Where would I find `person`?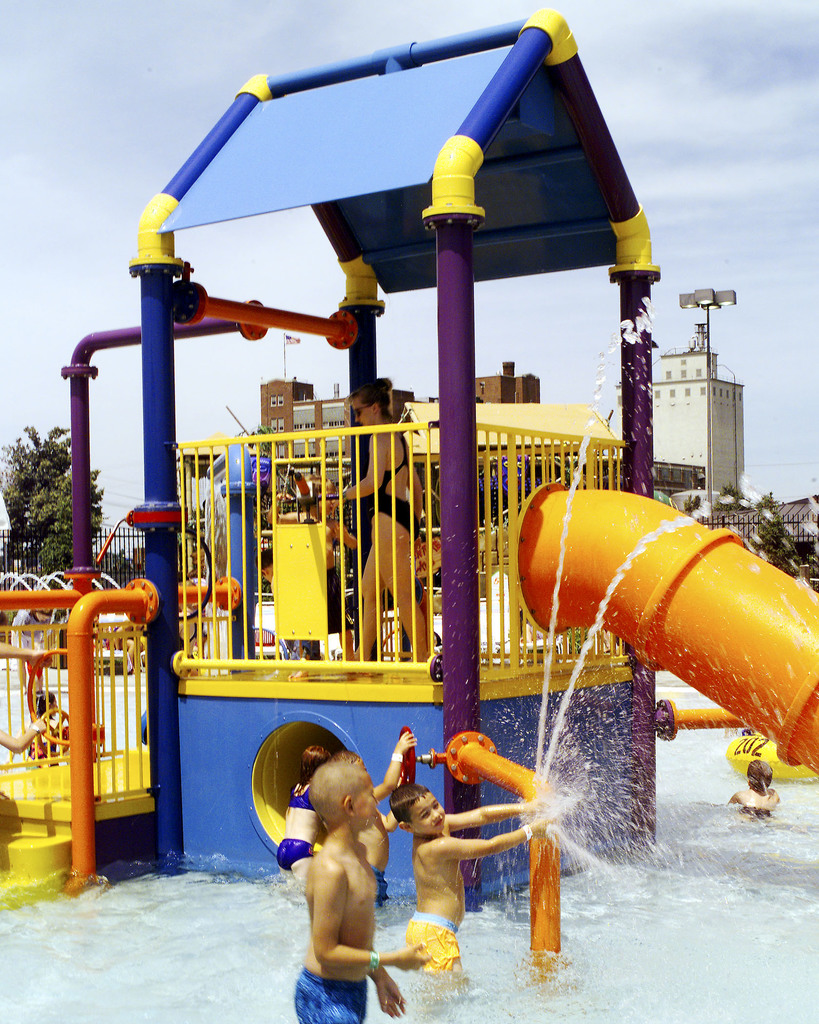
At pyautogui.locateOnScreen(728, 764, 774, 834).
